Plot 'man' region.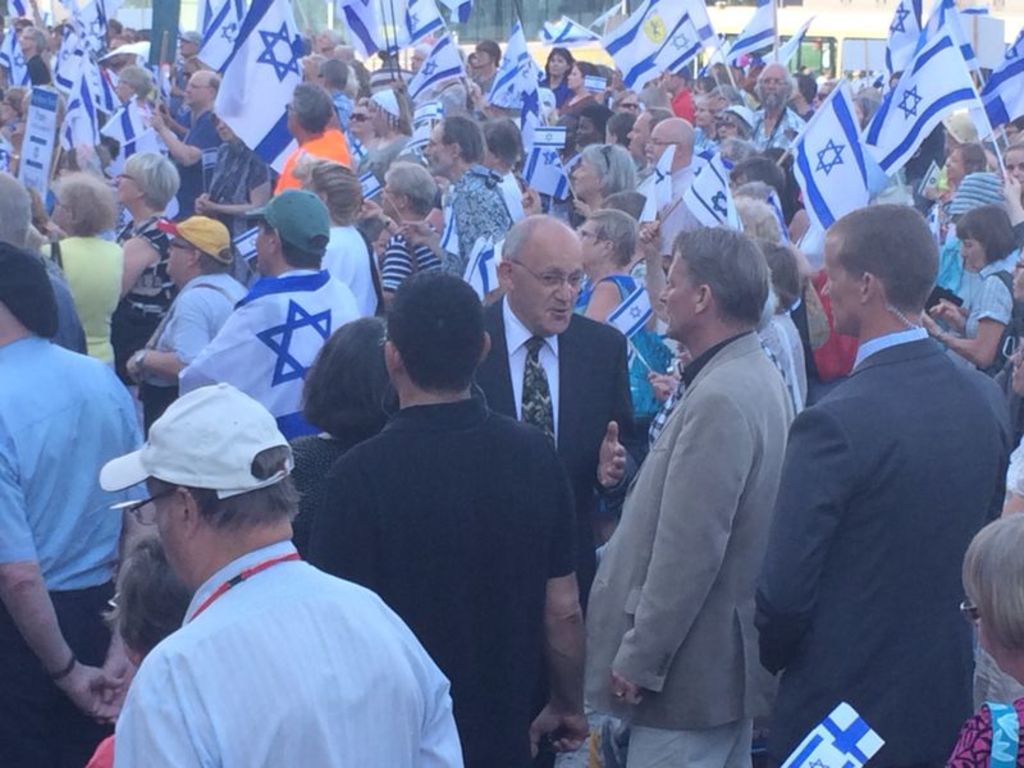
Plotted at detection(750, 59, 806, 155).
